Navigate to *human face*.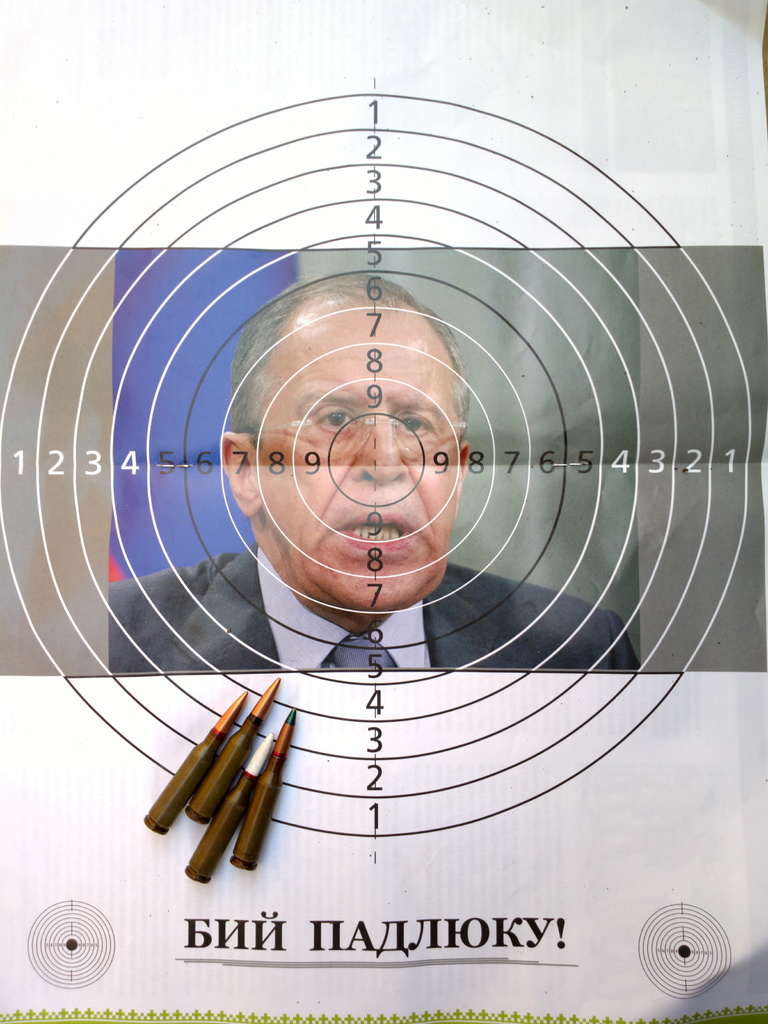
Navigation target: select_region(257, 303, 457, 607).
